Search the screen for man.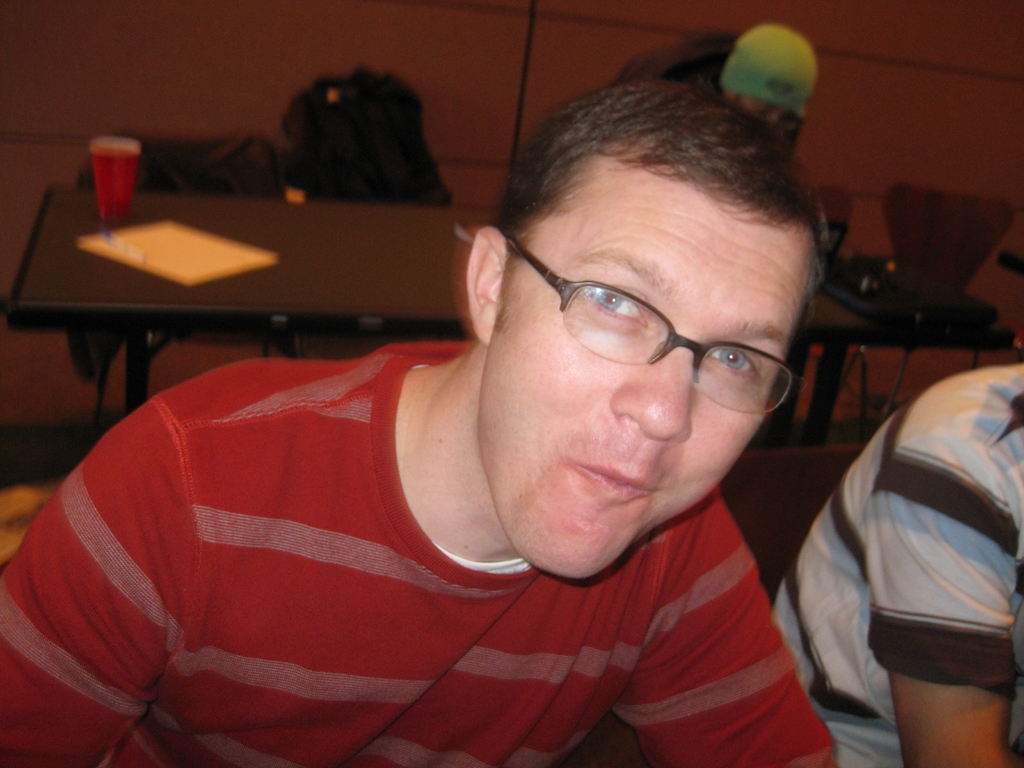
Found at (49,79,915,767).
